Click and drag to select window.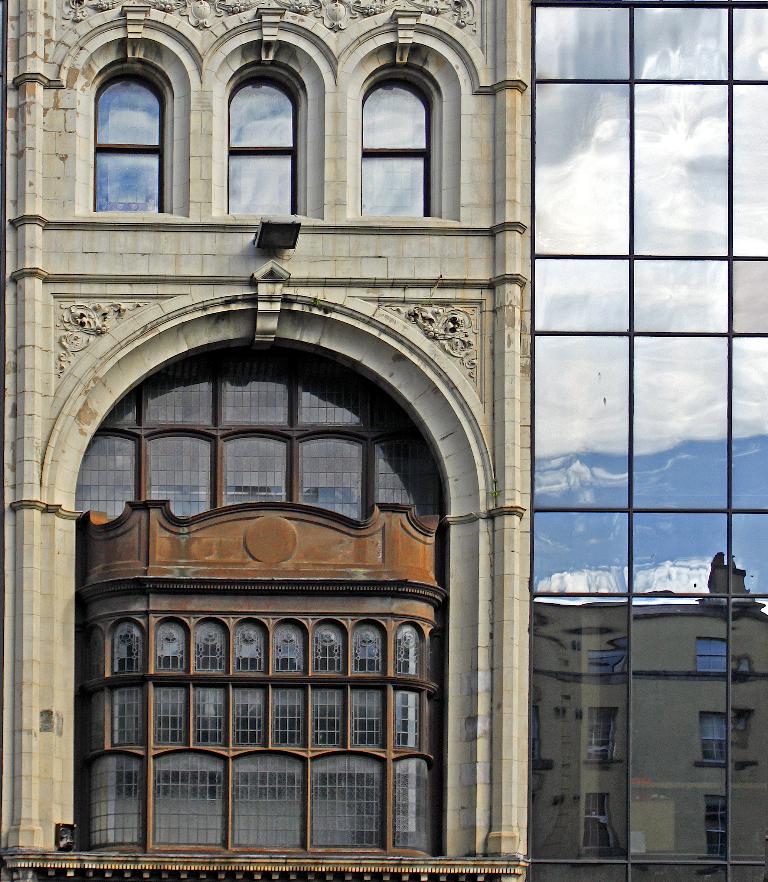
Selection: l=362, t=83, r=428, b=217.
